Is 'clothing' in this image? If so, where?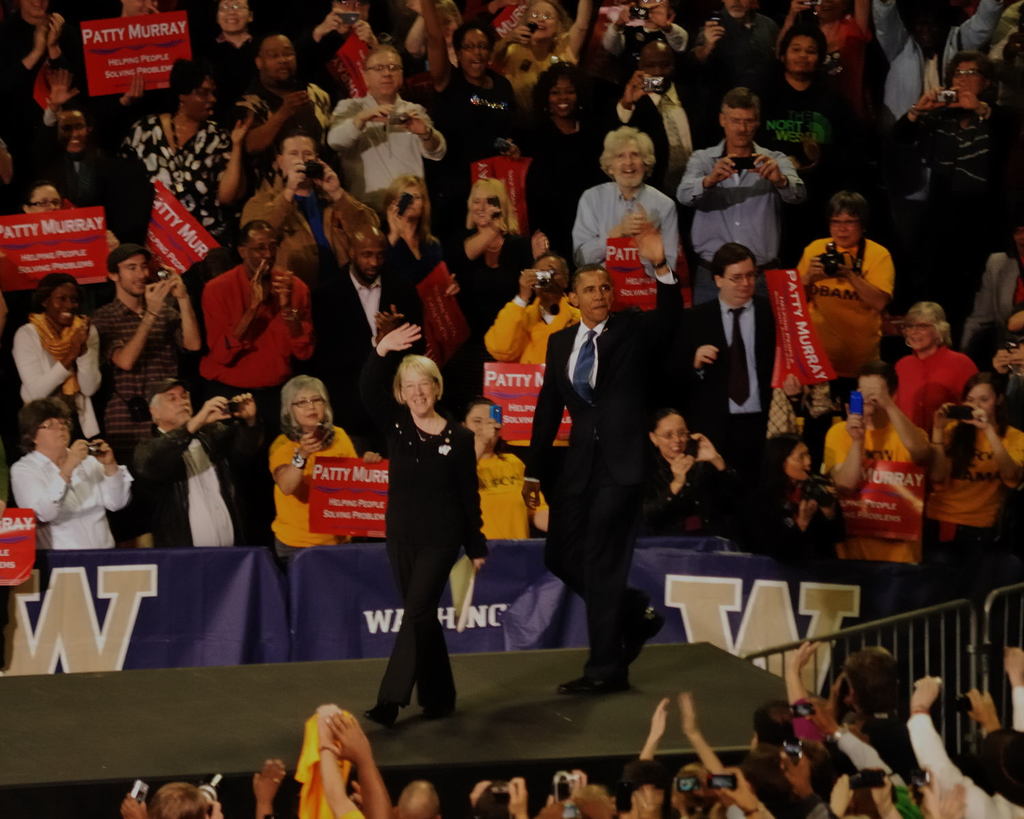
Yes, at locate(965, 251, 1023, 329).
